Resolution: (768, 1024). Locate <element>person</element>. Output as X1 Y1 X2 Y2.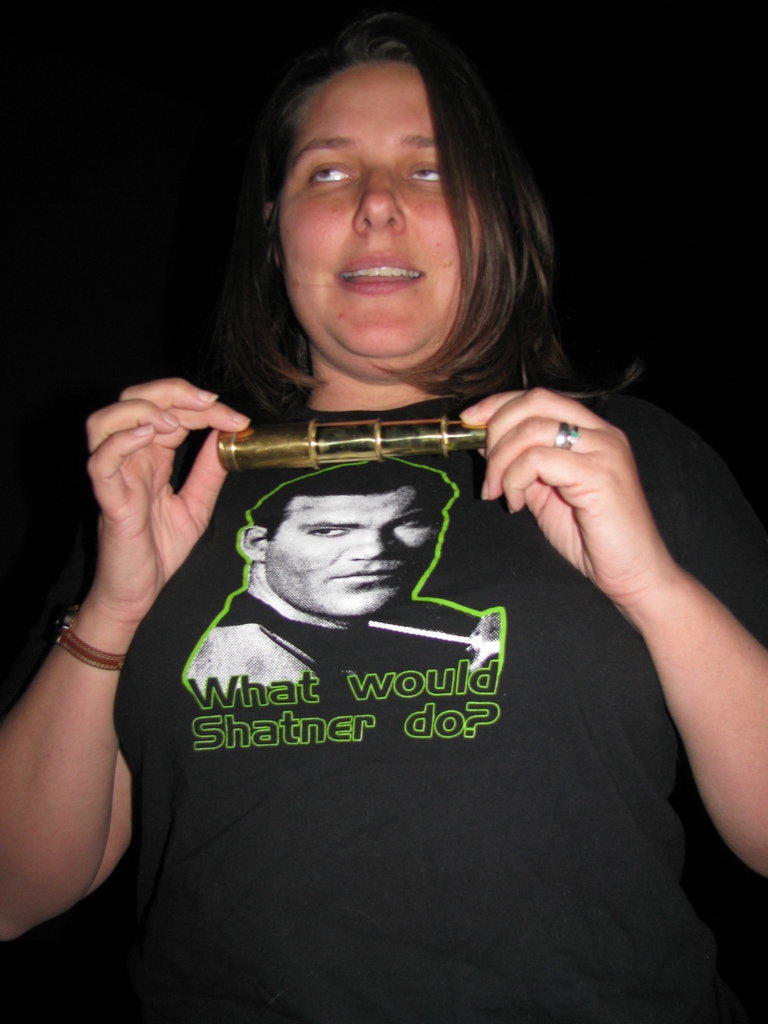
0 1 767 1023.
